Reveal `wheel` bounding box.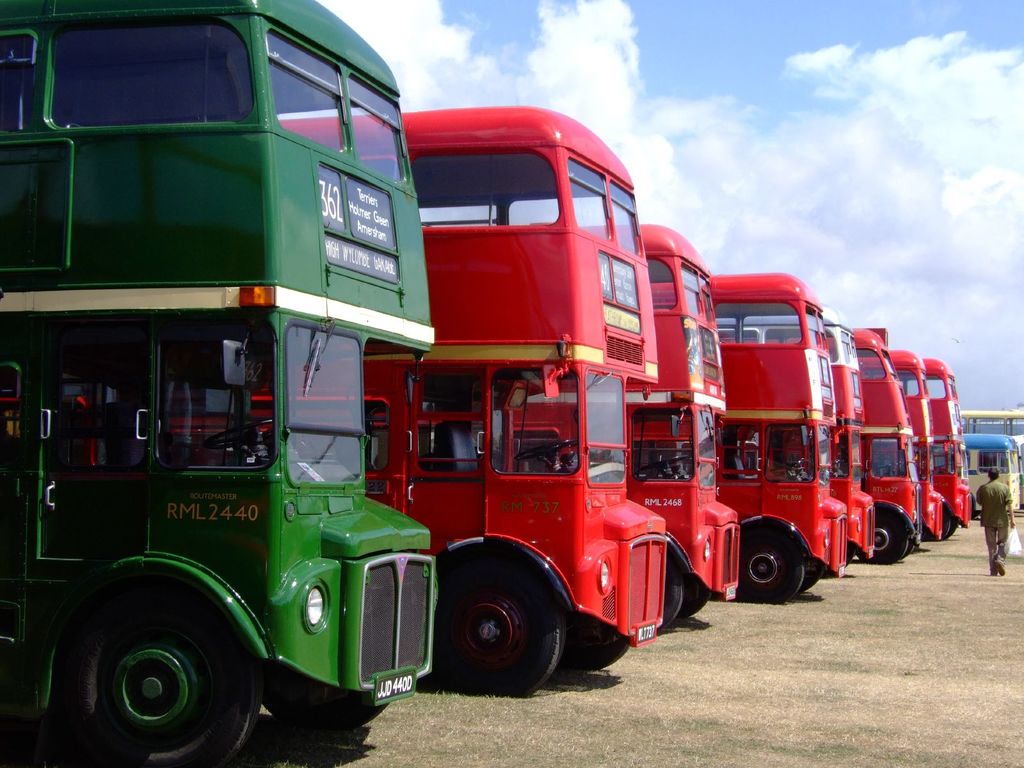
Revealed: [846,540,857,567].
